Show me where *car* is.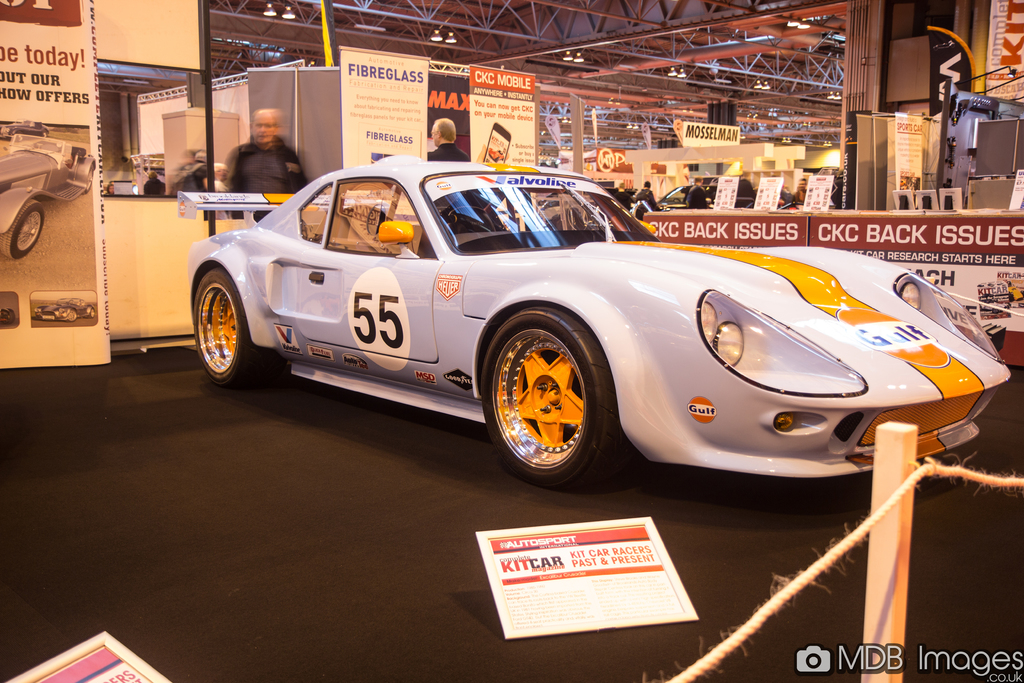
*car* is at [984, 299, 1007, 314].
